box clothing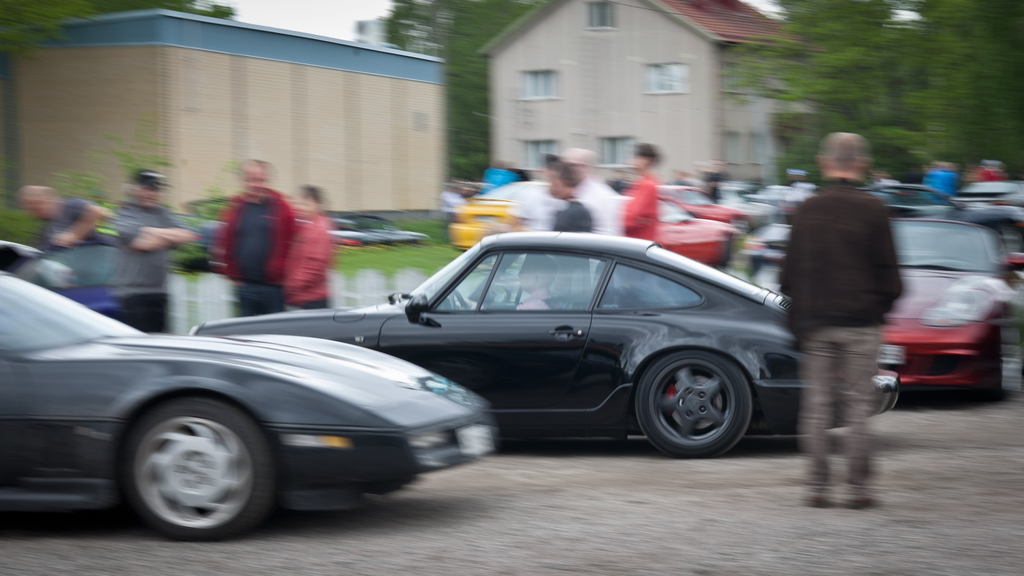
locate(275, 213, 337, 312)
